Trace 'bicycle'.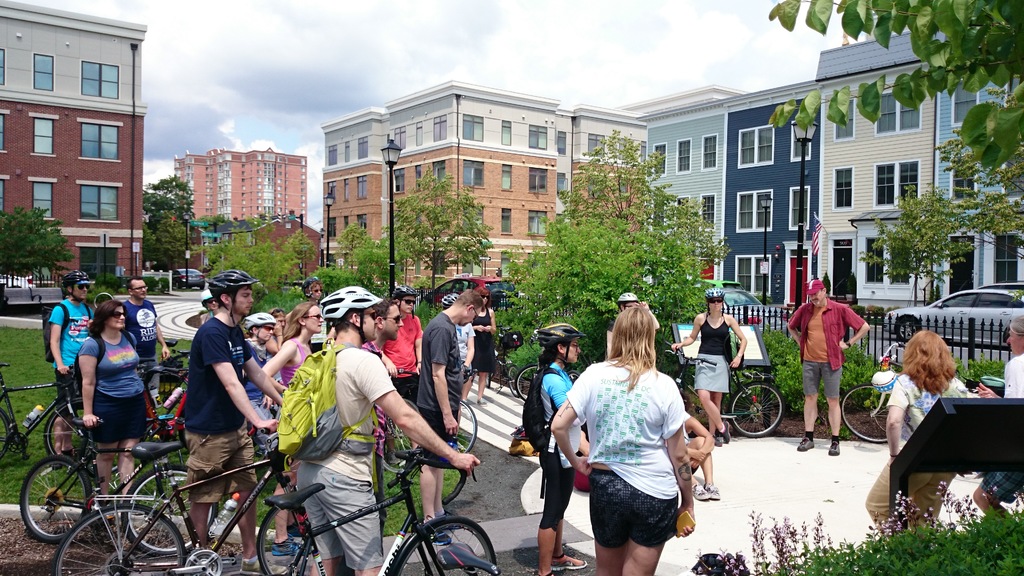
Traced to crop(368, 390, 423, 476).
